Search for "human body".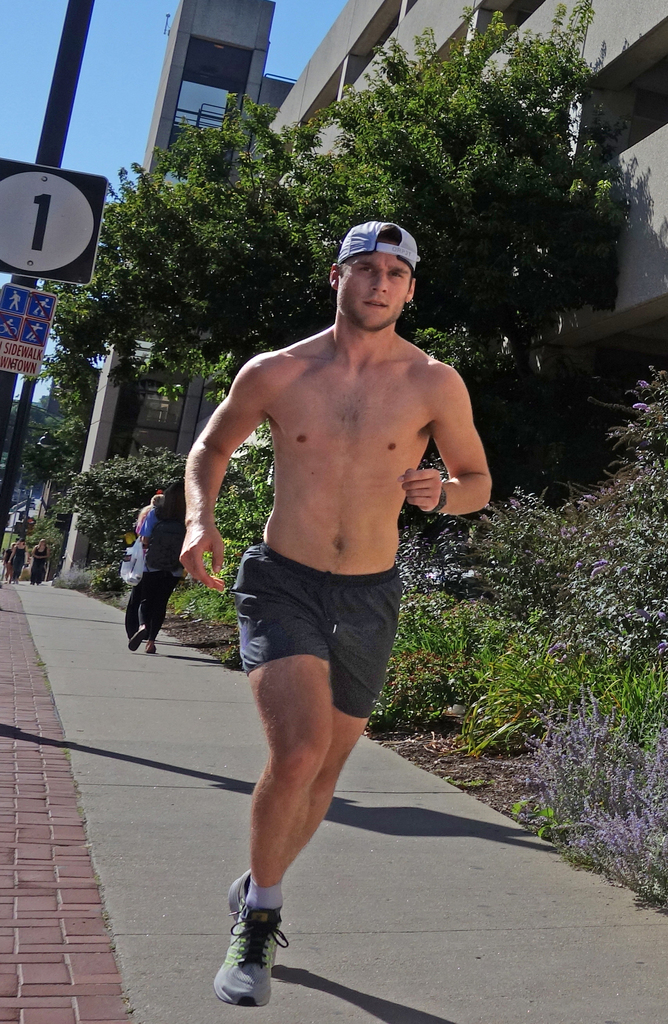
Found at l=124, t=506, r=183, b=653.
